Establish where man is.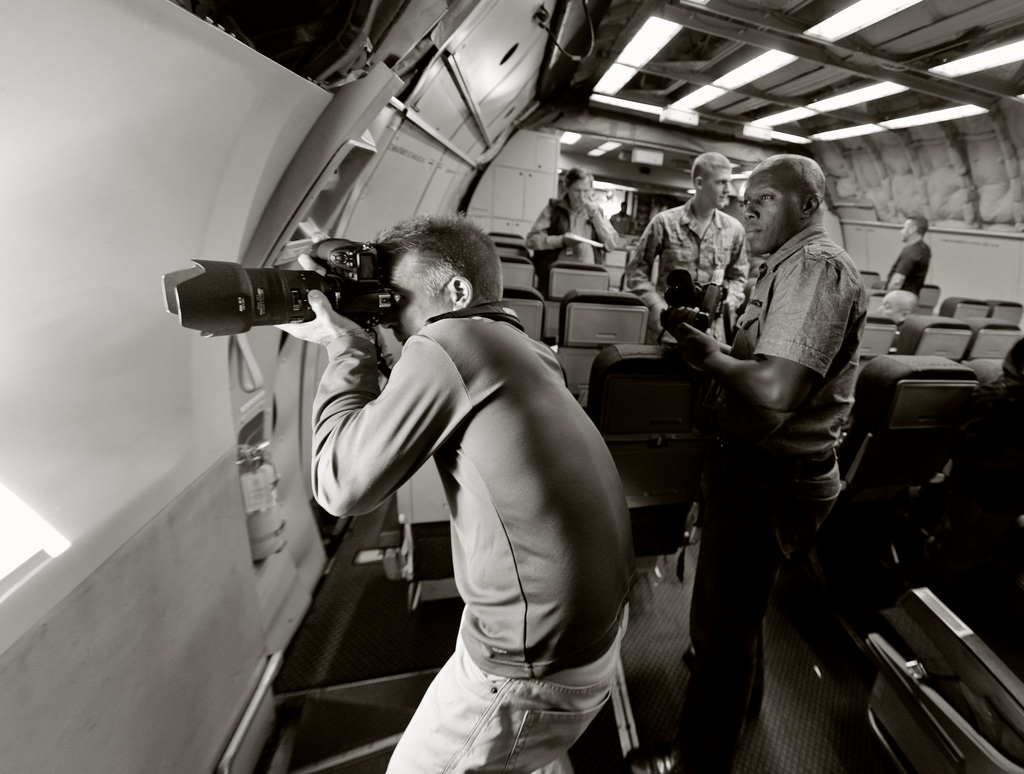
Established at {"x1": 610, "y1": 149, "x2": 755, "y2": 355}.
